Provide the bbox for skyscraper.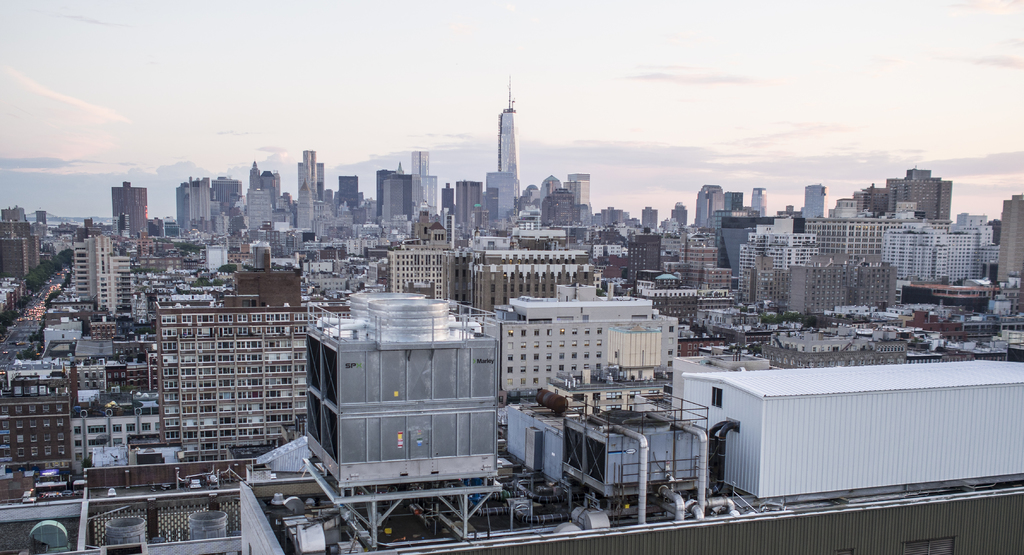
[246, 154, 289, 224].
